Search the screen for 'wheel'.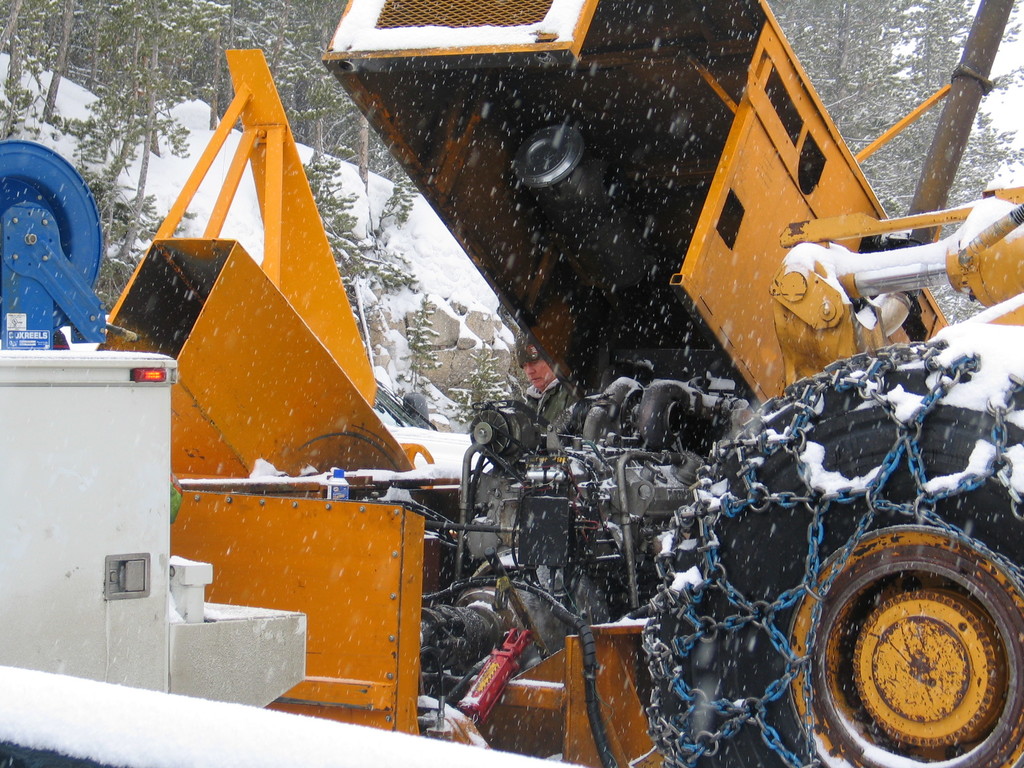
Found at box=[643, 340, 1023, 767].
